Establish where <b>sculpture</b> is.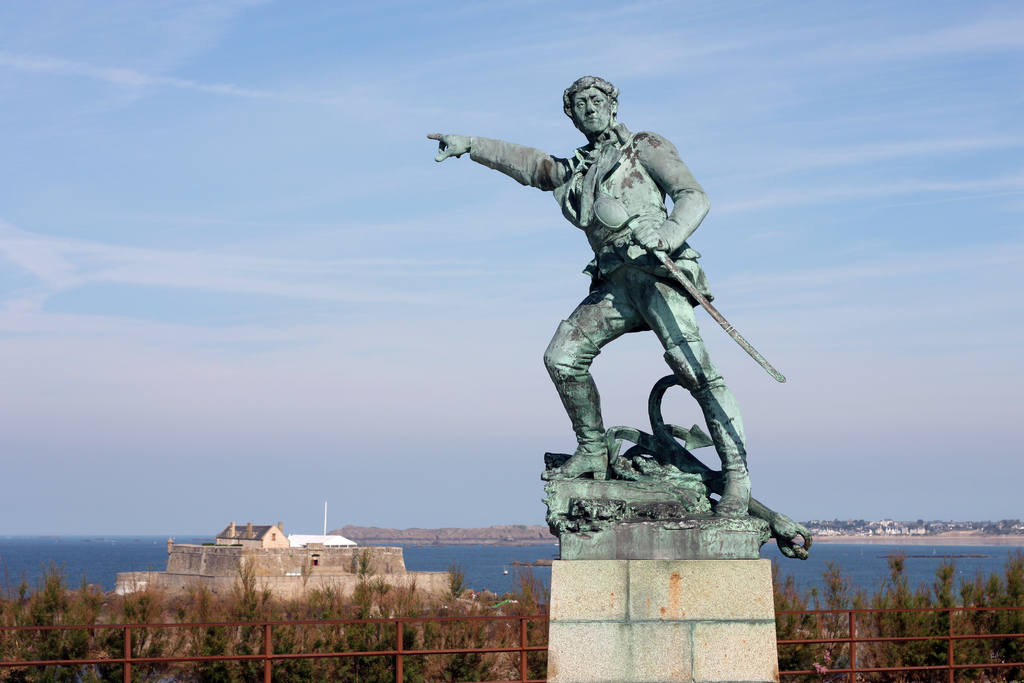
Established at (445,90,792,572).
